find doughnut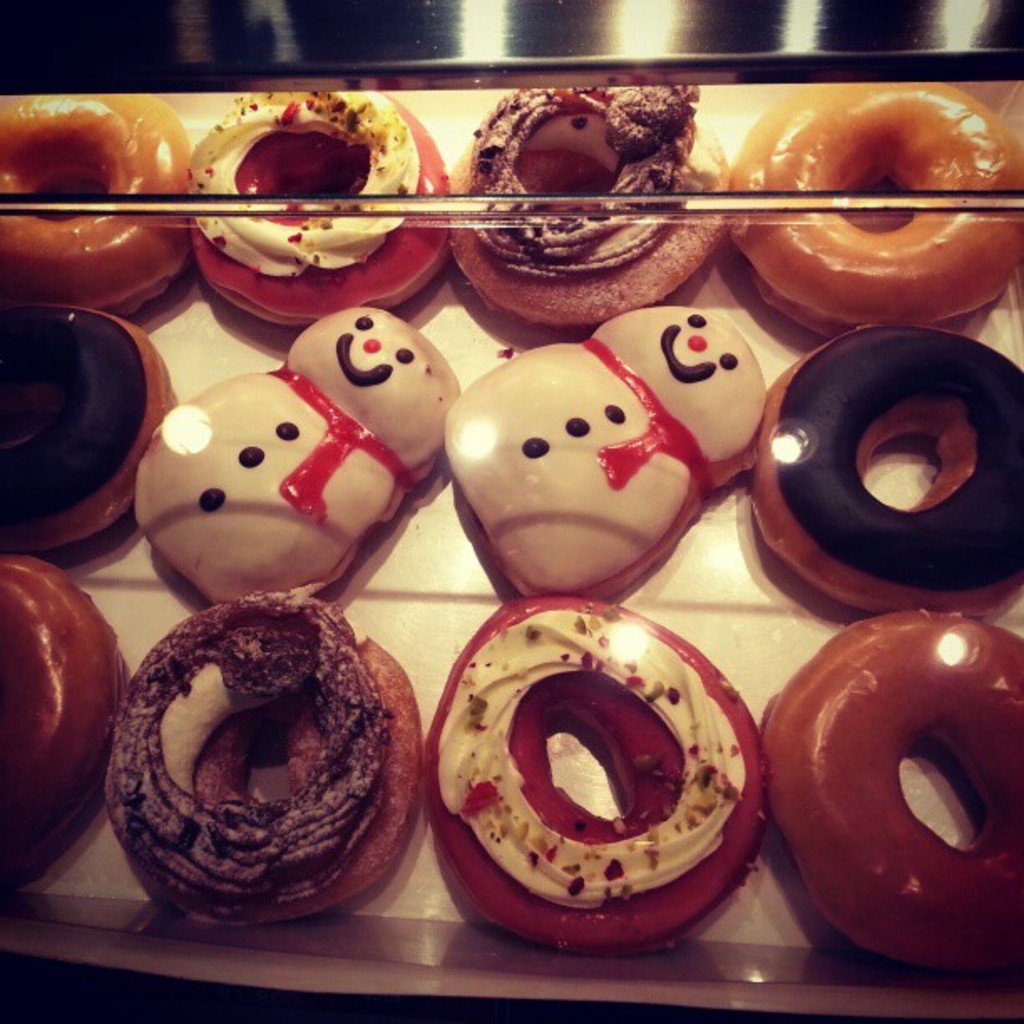
{"left": 760, "top": 328, "right": 1022, "bottom": 604}
